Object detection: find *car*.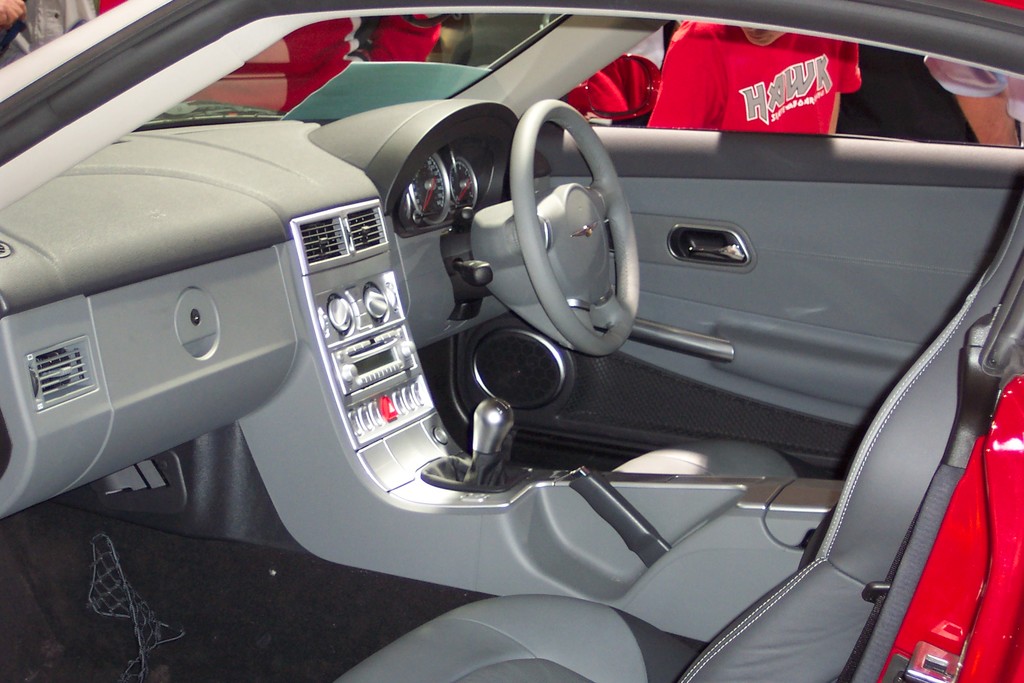
left=90, top=8, right=982, bottom=667.
